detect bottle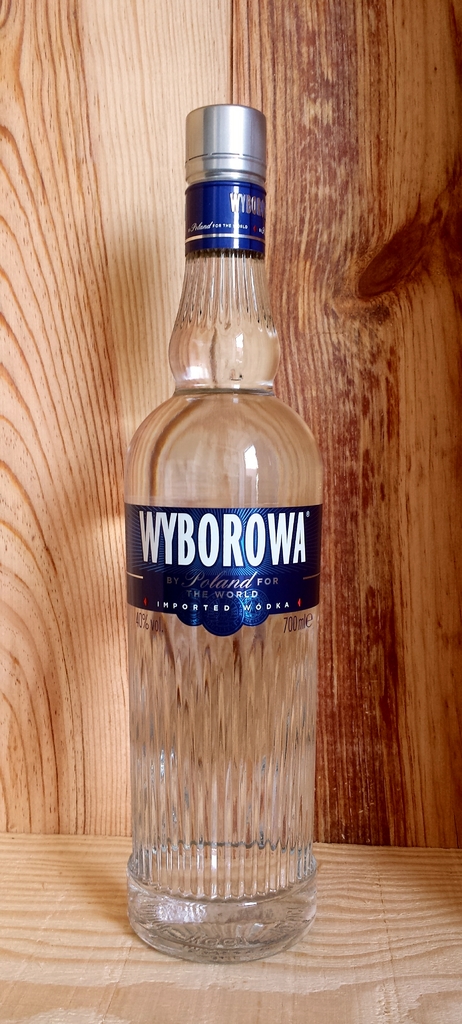
(115,68,345,1023)
